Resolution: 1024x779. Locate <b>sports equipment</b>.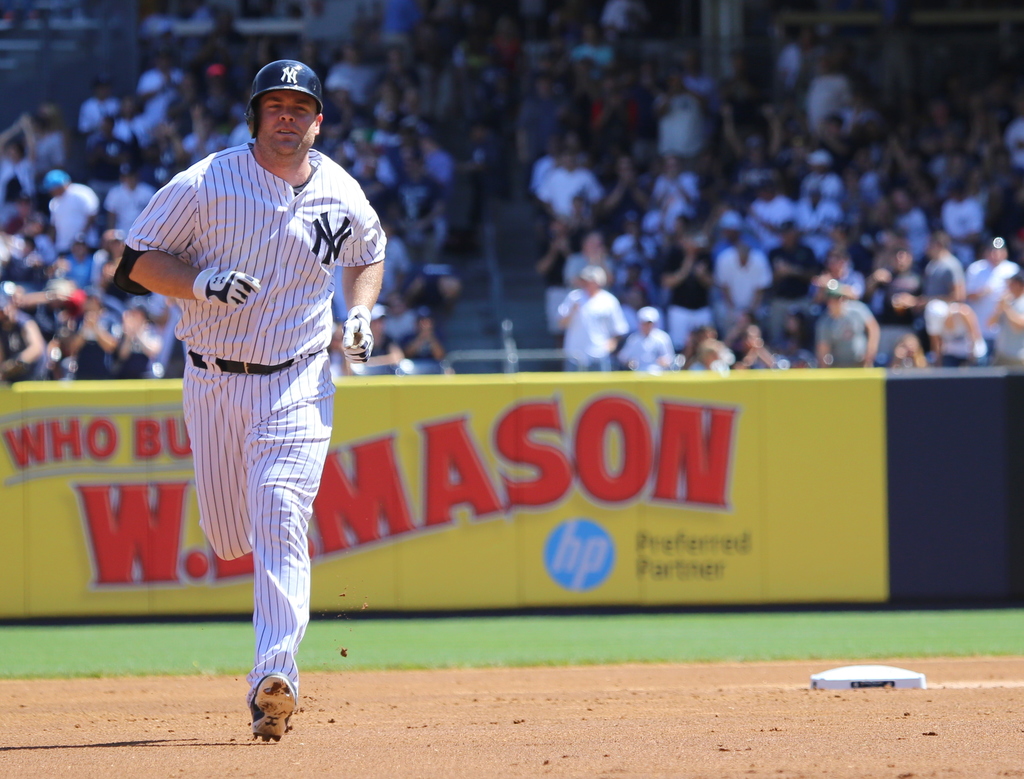
l=810, t=661, r=925, b=687.
